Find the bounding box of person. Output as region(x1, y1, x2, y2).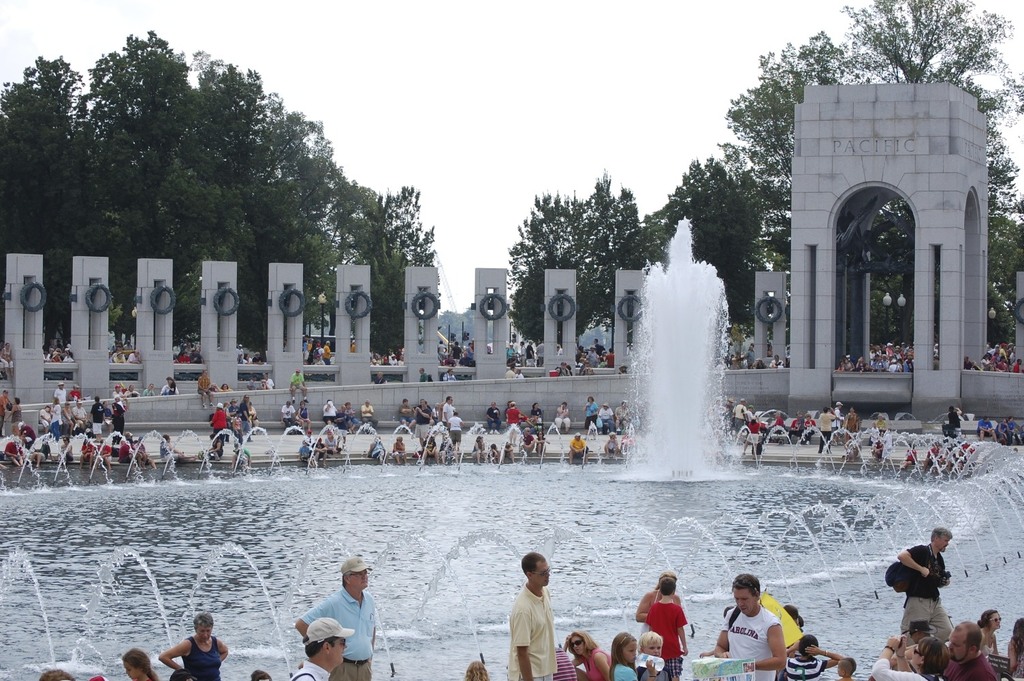
region(131, 434, 156, 467).
